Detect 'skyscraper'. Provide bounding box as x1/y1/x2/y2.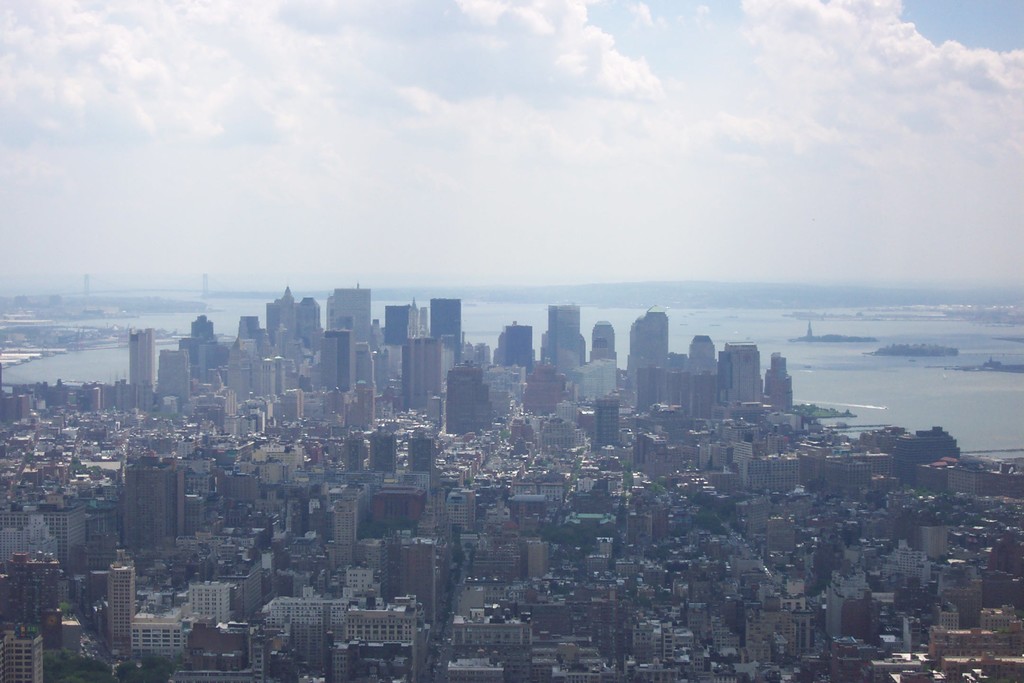
499/322/534/374.
